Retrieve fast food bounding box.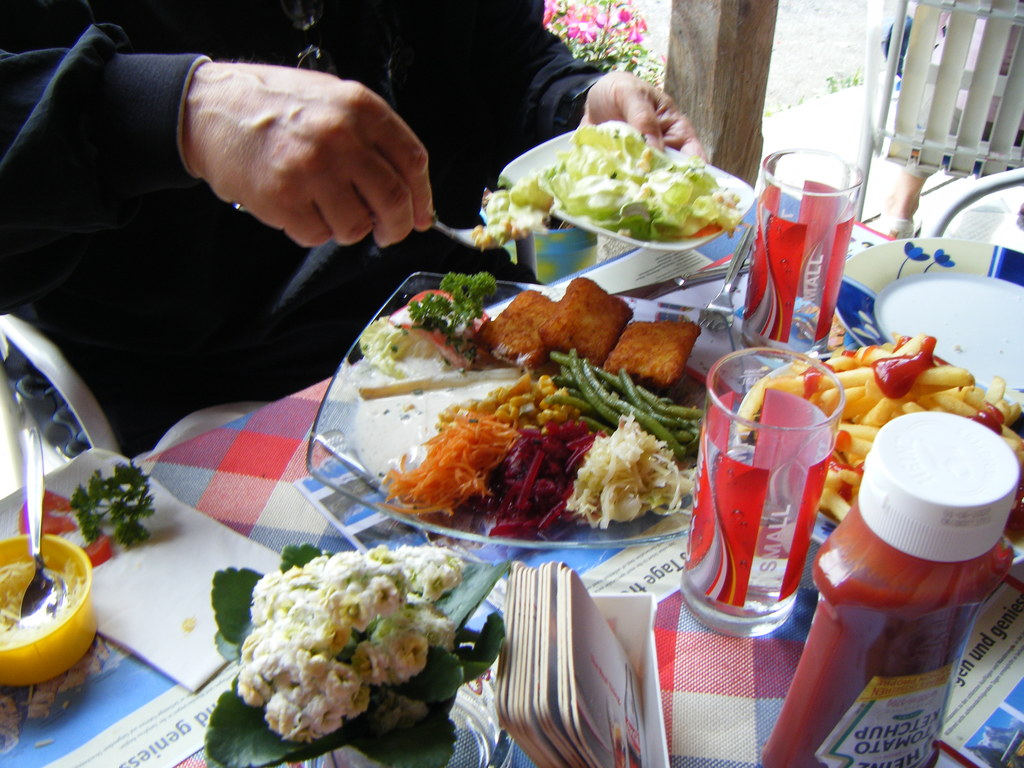
Bounding box: left=550, top=275, right=627, bottom=363.
